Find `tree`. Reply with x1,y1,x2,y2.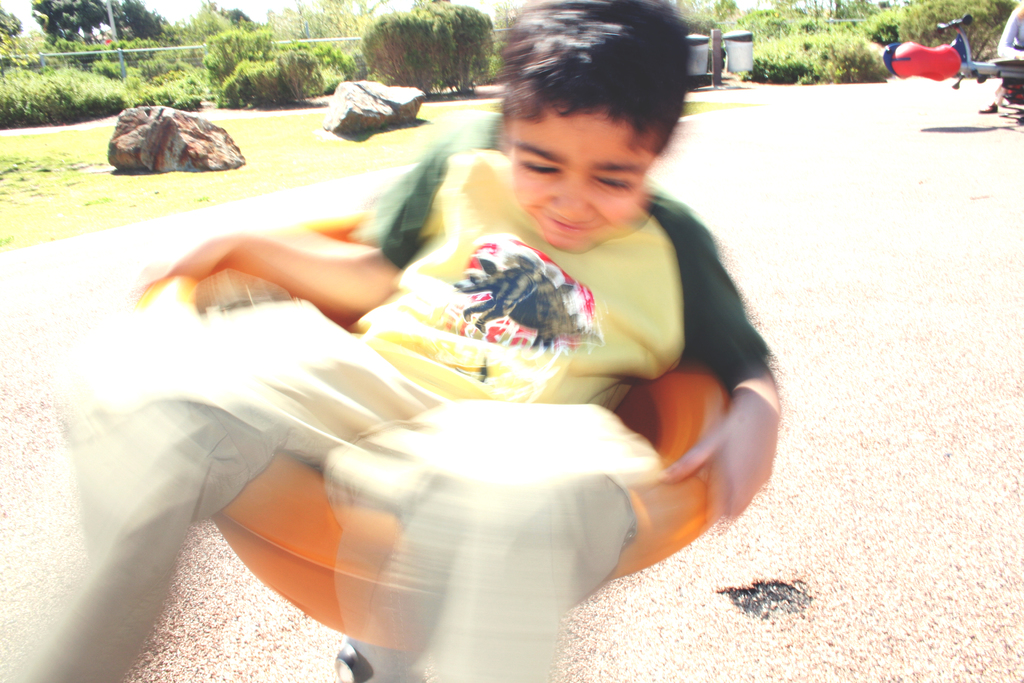
30,0,121,51.
